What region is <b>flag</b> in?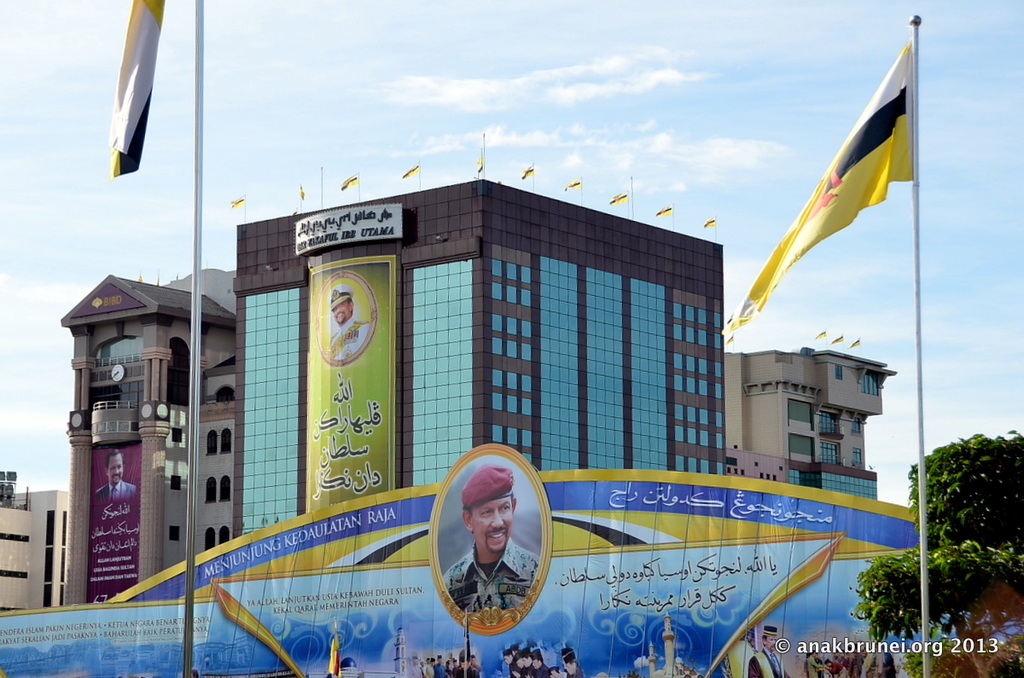
(left=336, top=172, right=358, bottom=191).
